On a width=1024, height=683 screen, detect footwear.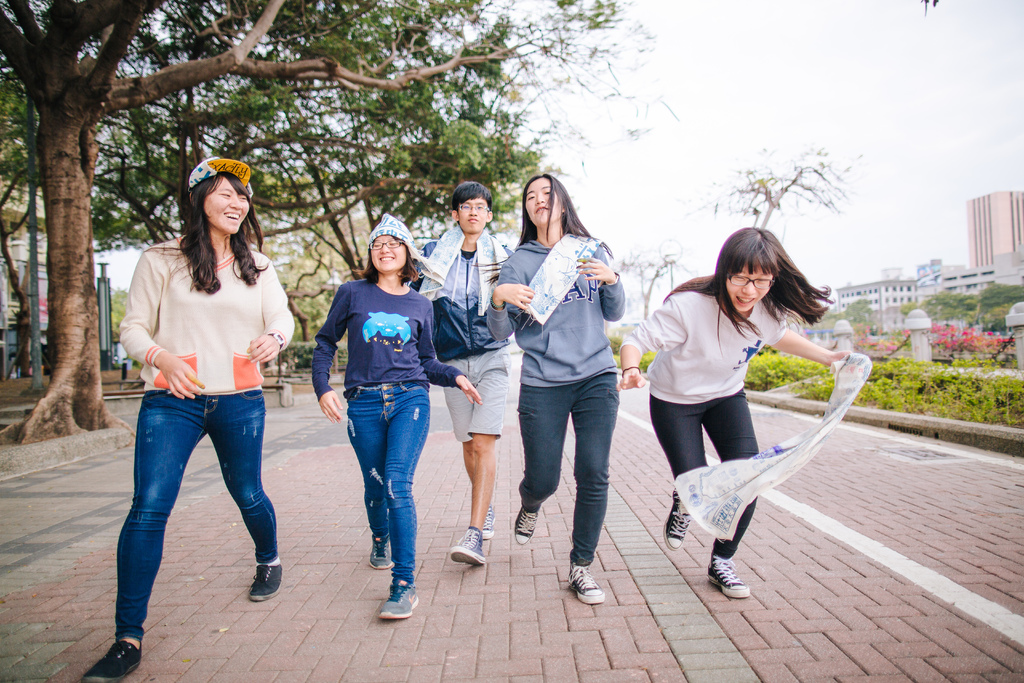
bbox(516, 502, 536, 548).
